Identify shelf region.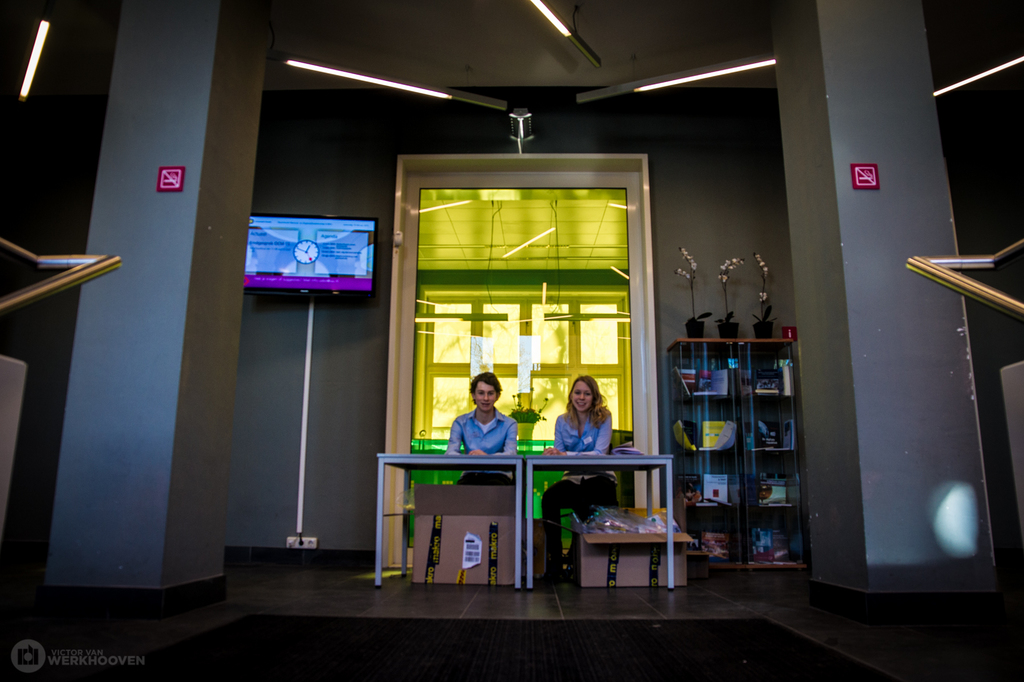
Region: 745:444:800:505.
